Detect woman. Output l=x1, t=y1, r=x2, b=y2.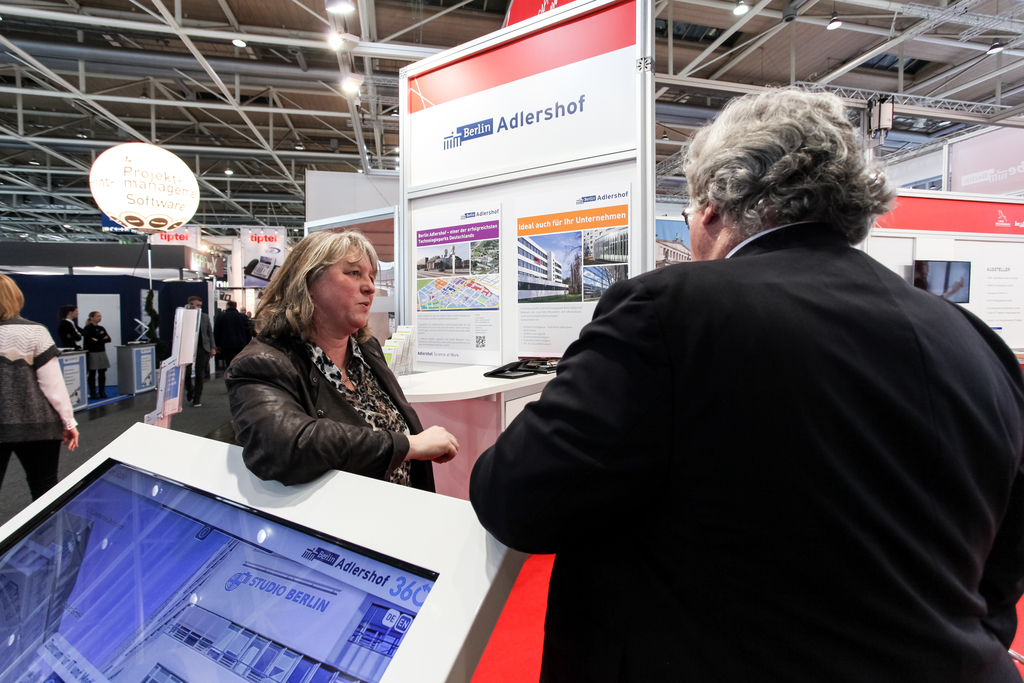
l=223, t=231, r=461, b=492.
